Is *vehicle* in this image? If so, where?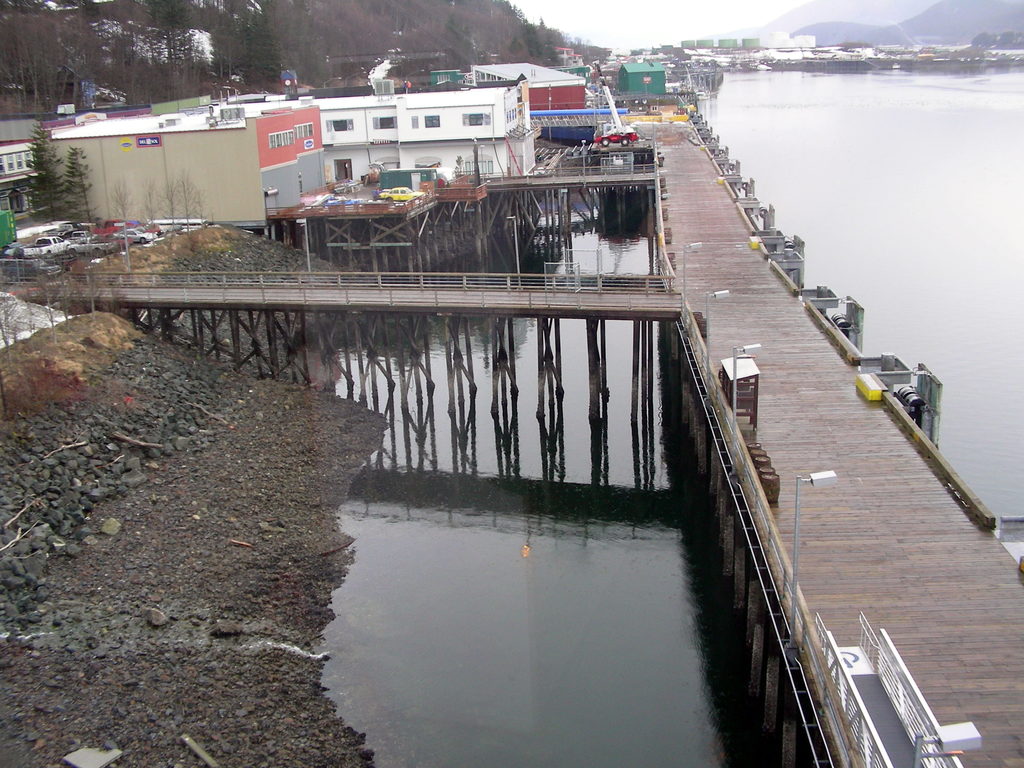
Yes, at x1=72, y1=228, x2=92, y2=239.
